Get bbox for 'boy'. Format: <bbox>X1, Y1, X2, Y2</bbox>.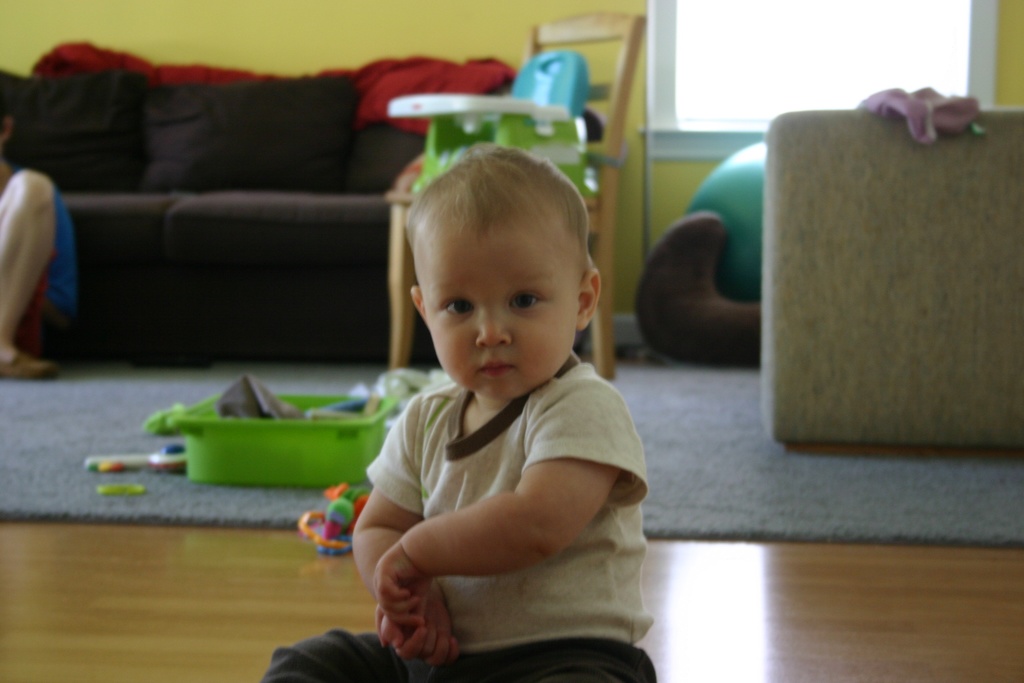
<bbox>273, 139, 694, 682</bbox>.
